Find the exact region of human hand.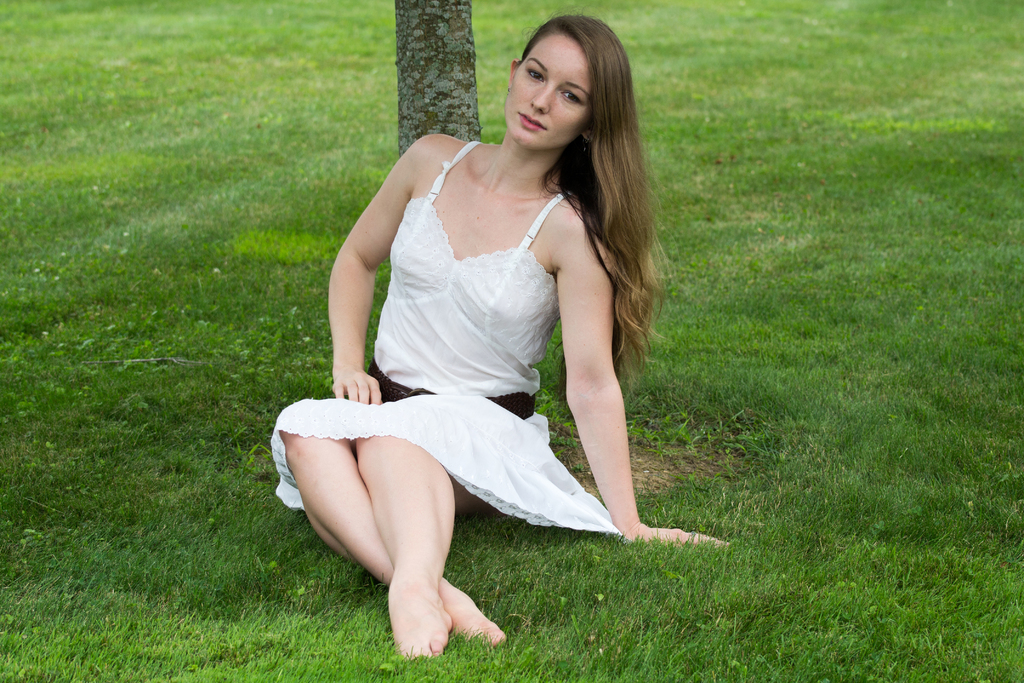
Exact region: {"x1": 331, "y1": 365, "x2": 383, "y2": 404}.
